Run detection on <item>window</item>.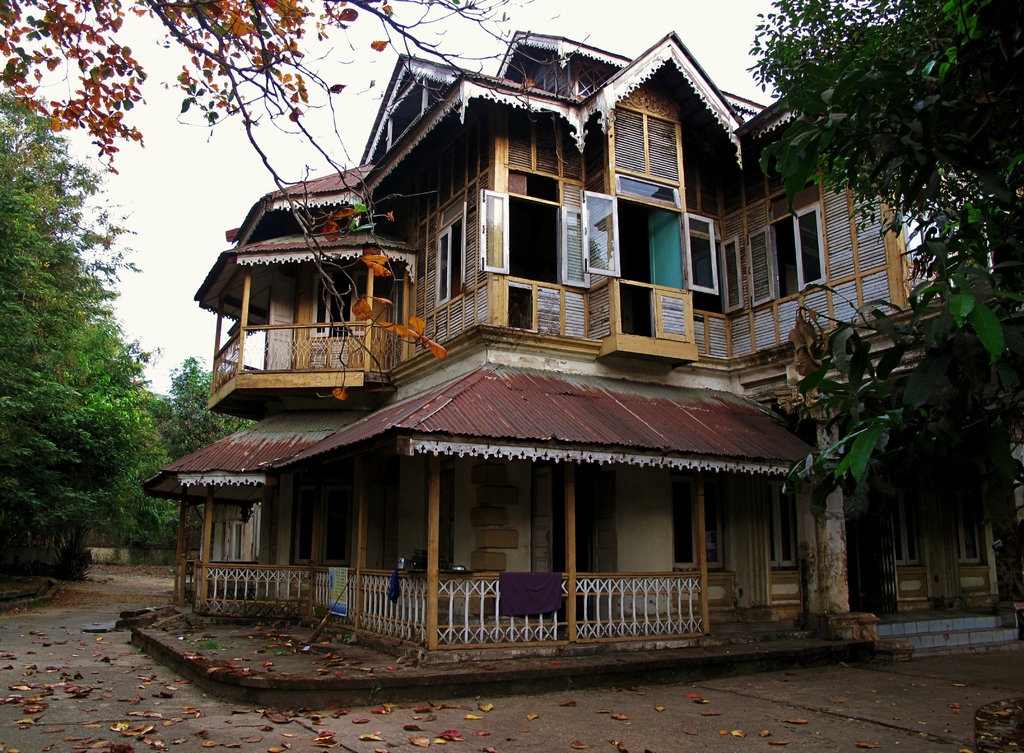
Result: {"x1": 323, "y1": 514, "x2": 355, "y2": 563}.
